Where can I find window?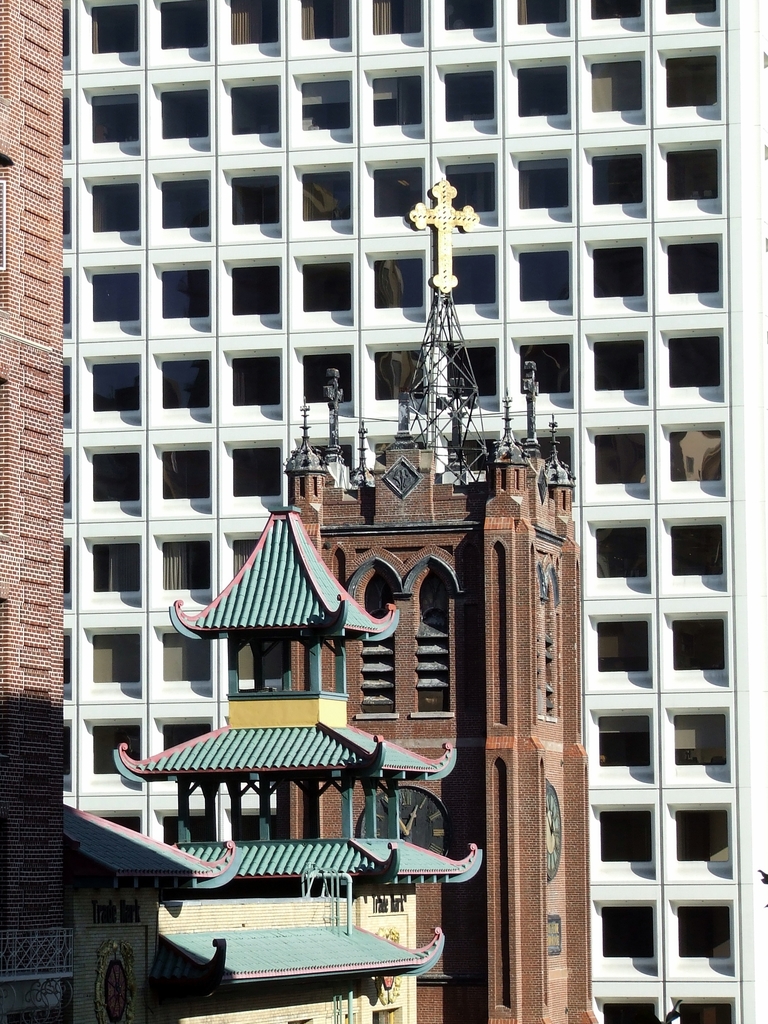
You can find it at [x1=588, y1=152, x2=642, y2=200].
